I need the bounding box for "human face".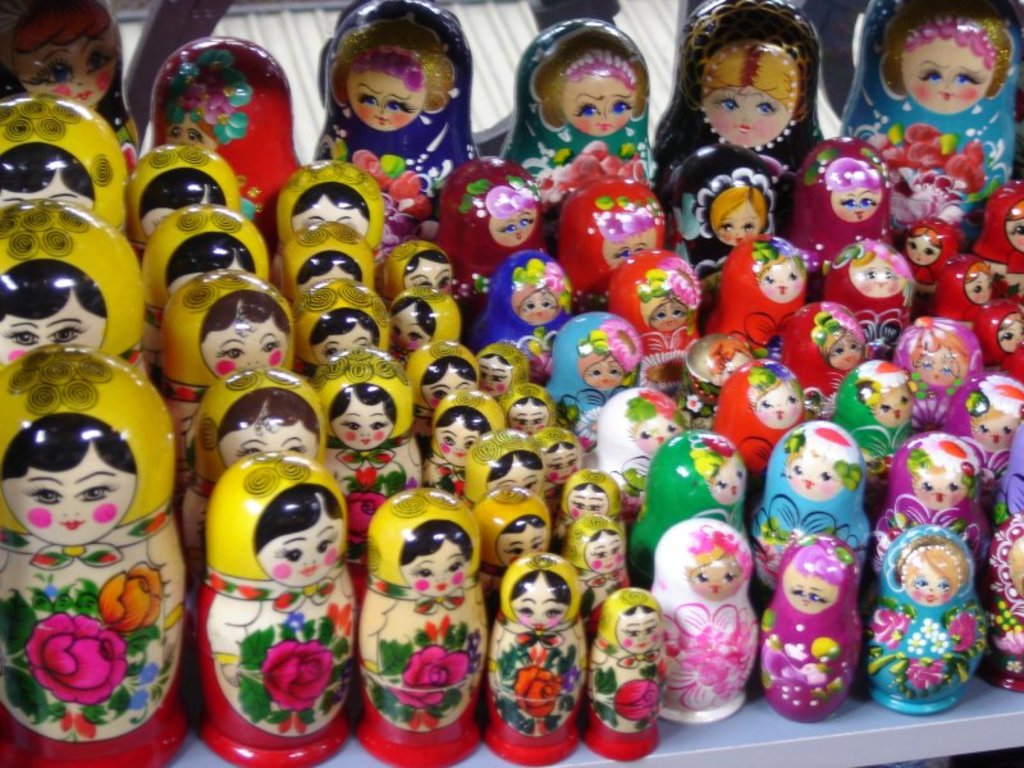
Here it is: [788, 452, 842, 495].
